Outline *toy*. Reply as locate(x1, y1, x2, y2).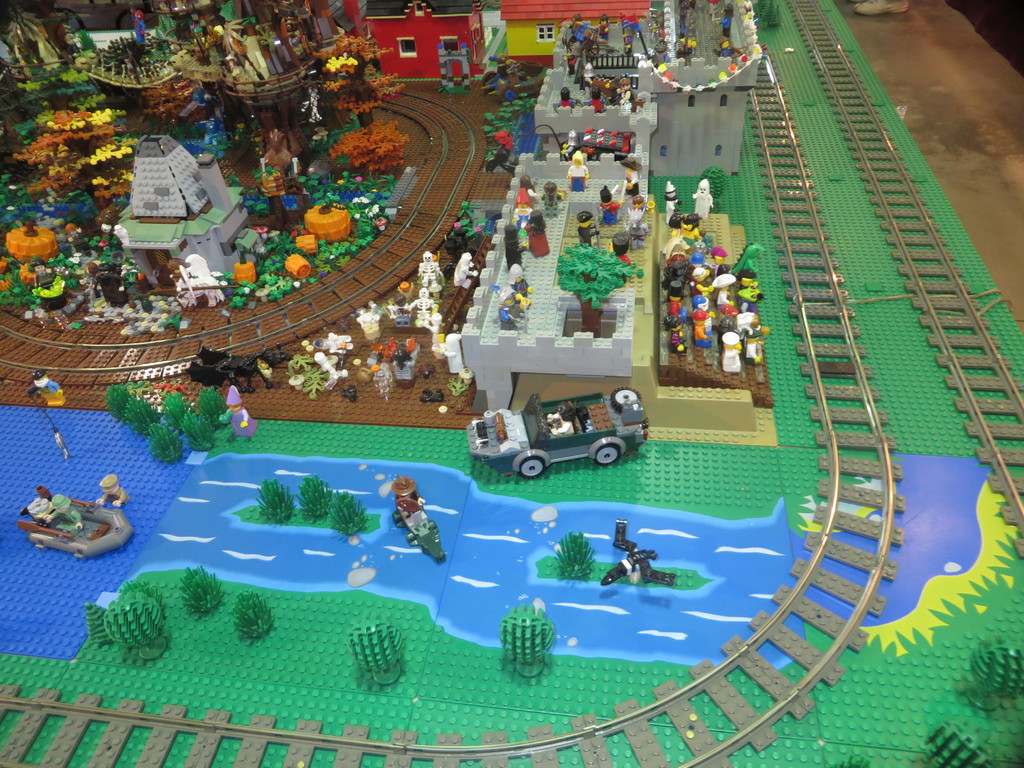
locate(628, 194, 646, 237).
